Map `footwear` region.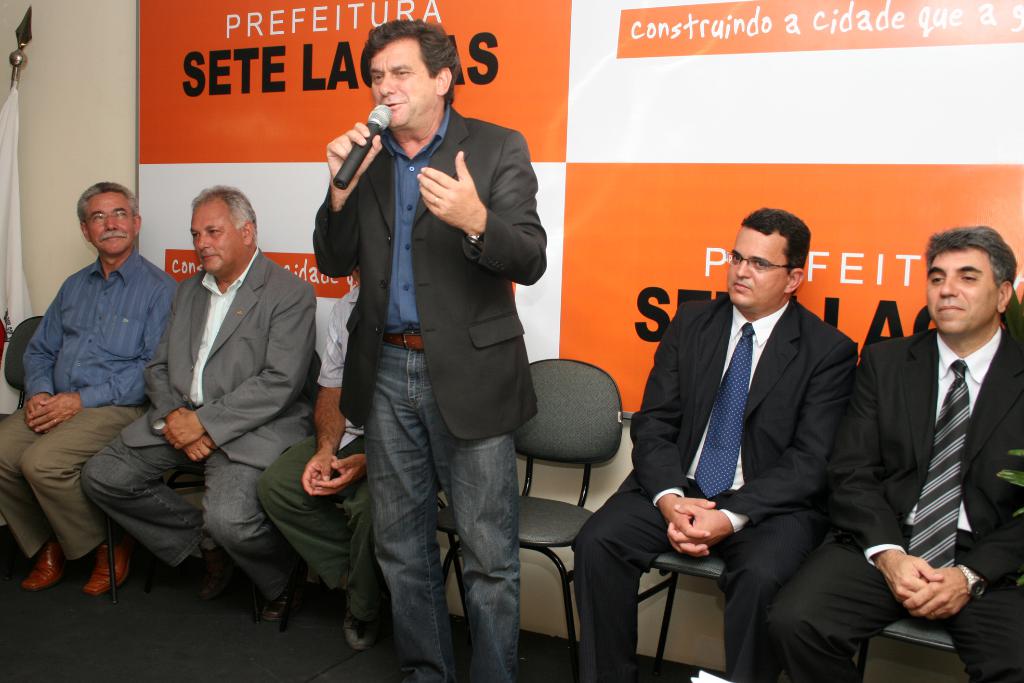
Mapped to box(82, 537, 136, 593).
